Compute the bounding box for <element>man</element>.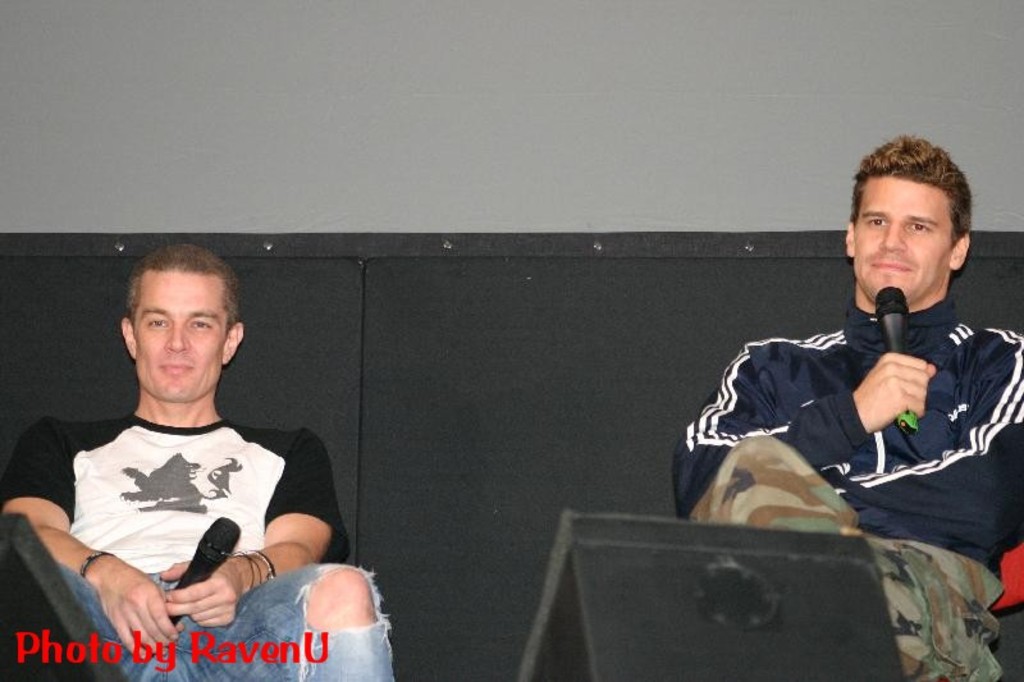
(8,243,390,681).
